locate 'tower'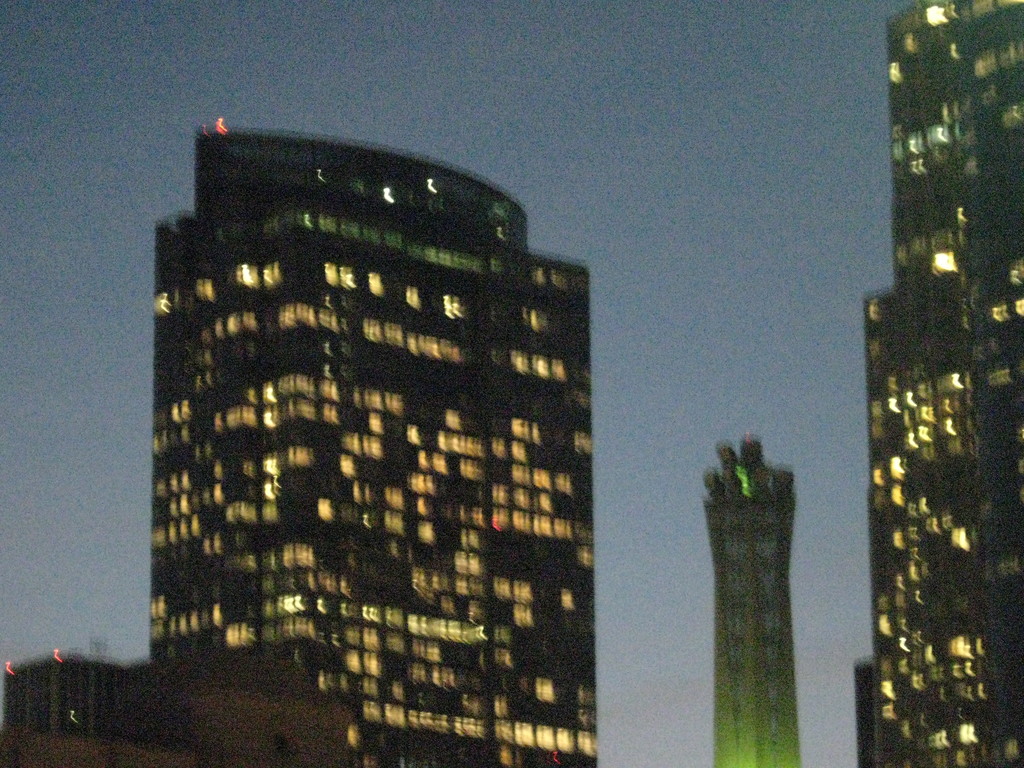
(694, 433, 806, 767)
